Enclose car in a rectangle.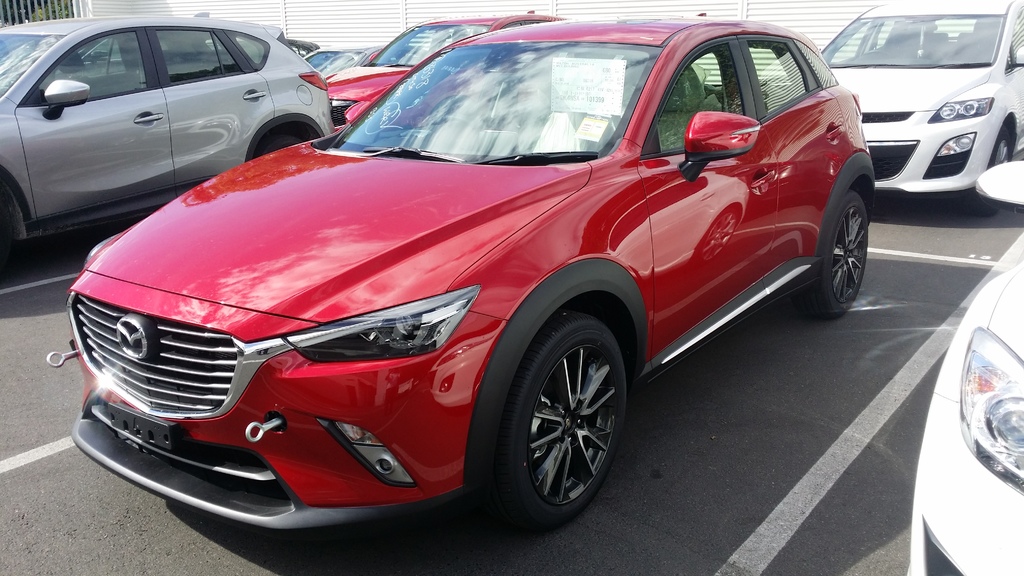
(left=0, top=12, right=334, bottom=272).
